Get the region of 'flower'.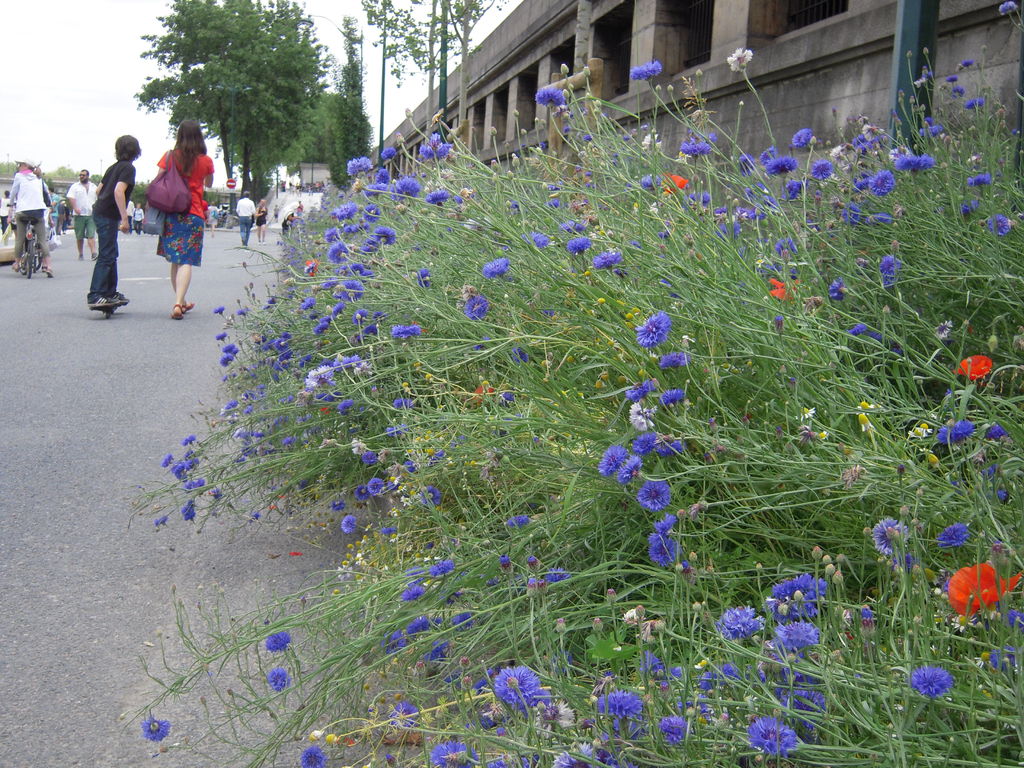
805, 576, 826, 600.
